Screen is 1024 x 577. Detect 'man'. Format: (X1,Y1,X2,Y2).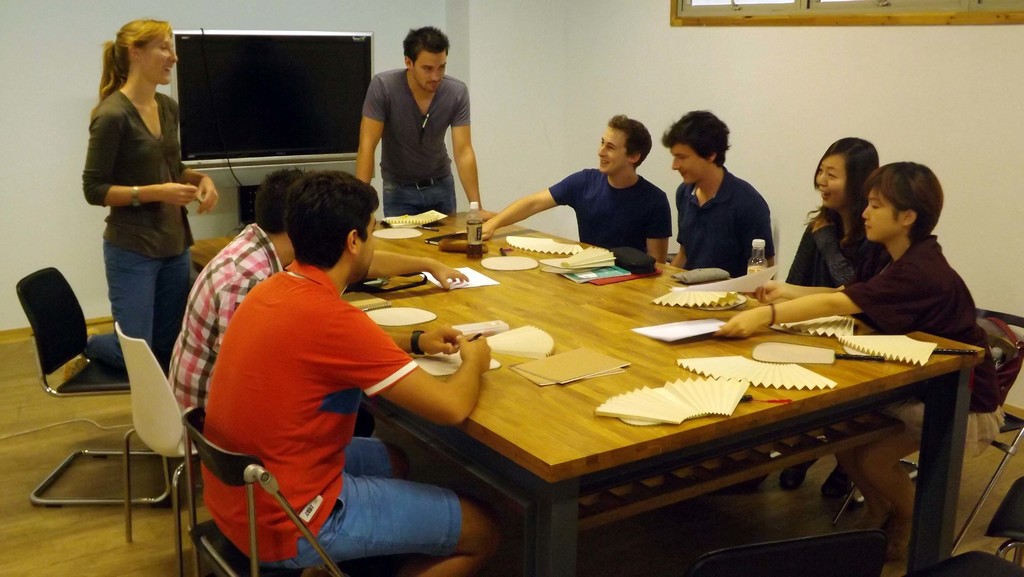
(163,161,376,435).
